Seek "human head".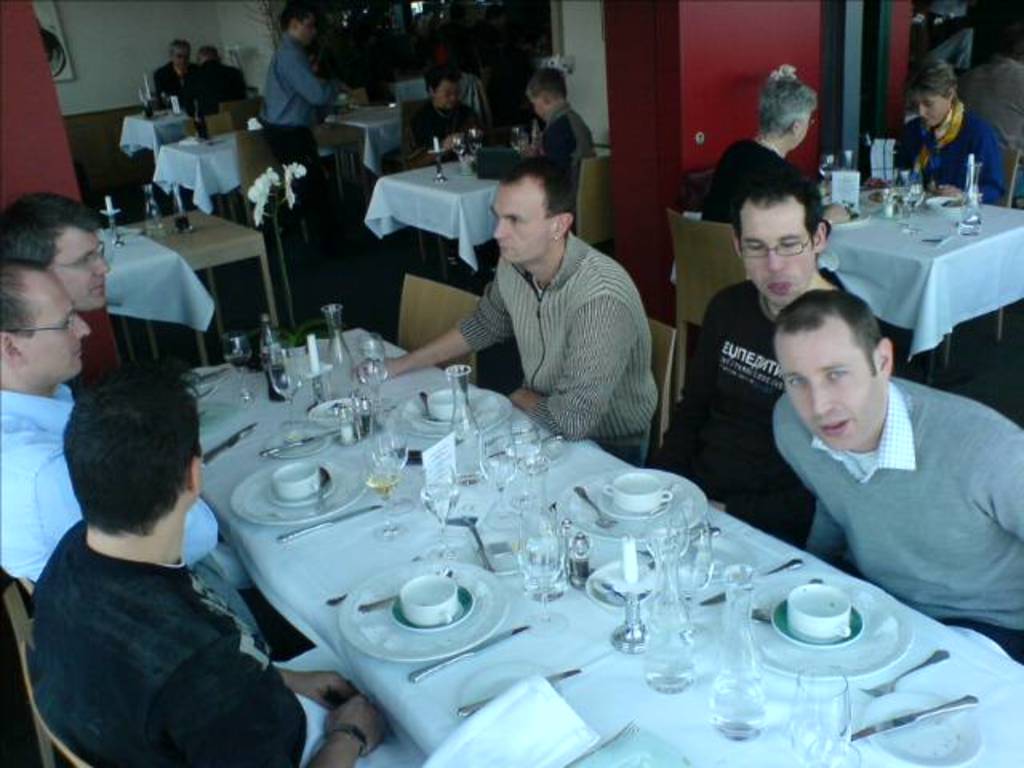
region(523, 66, 566, 120).
